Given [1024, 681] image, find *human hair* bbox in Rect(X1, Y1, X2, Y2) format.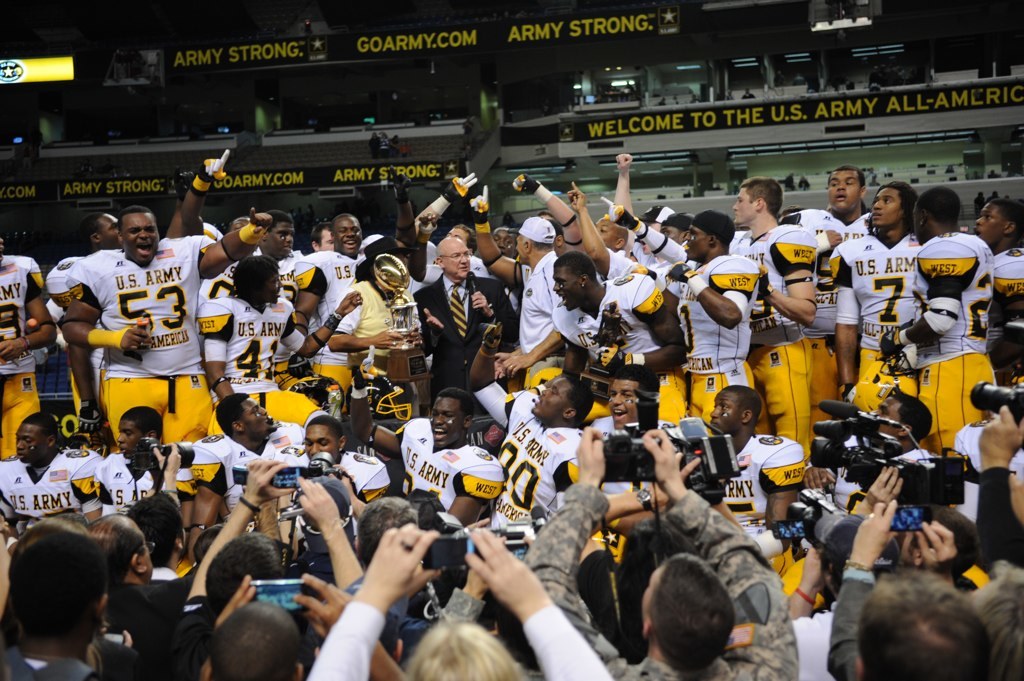
Rect(614, 366, 658, 396).
